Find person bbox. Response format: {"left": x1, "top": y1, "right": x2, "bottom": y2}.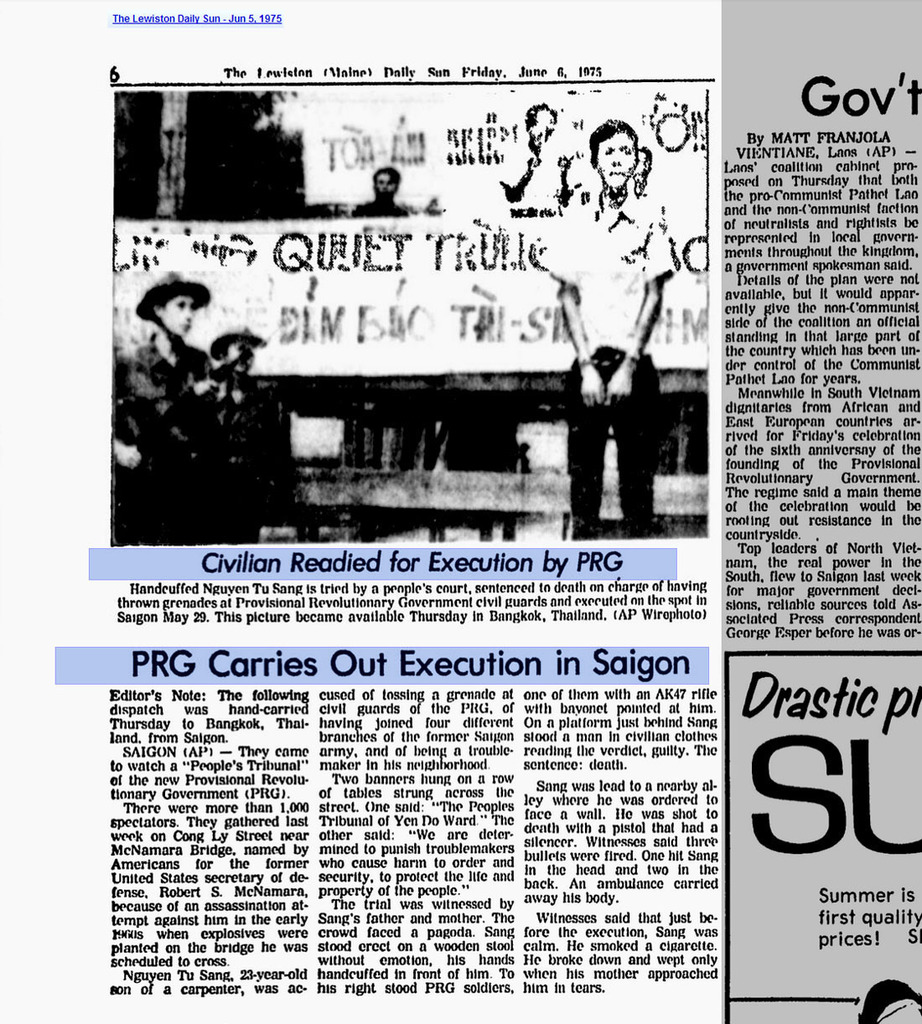
{"left": 112, "top": 272, "right": 220, "bottom": 552}.
